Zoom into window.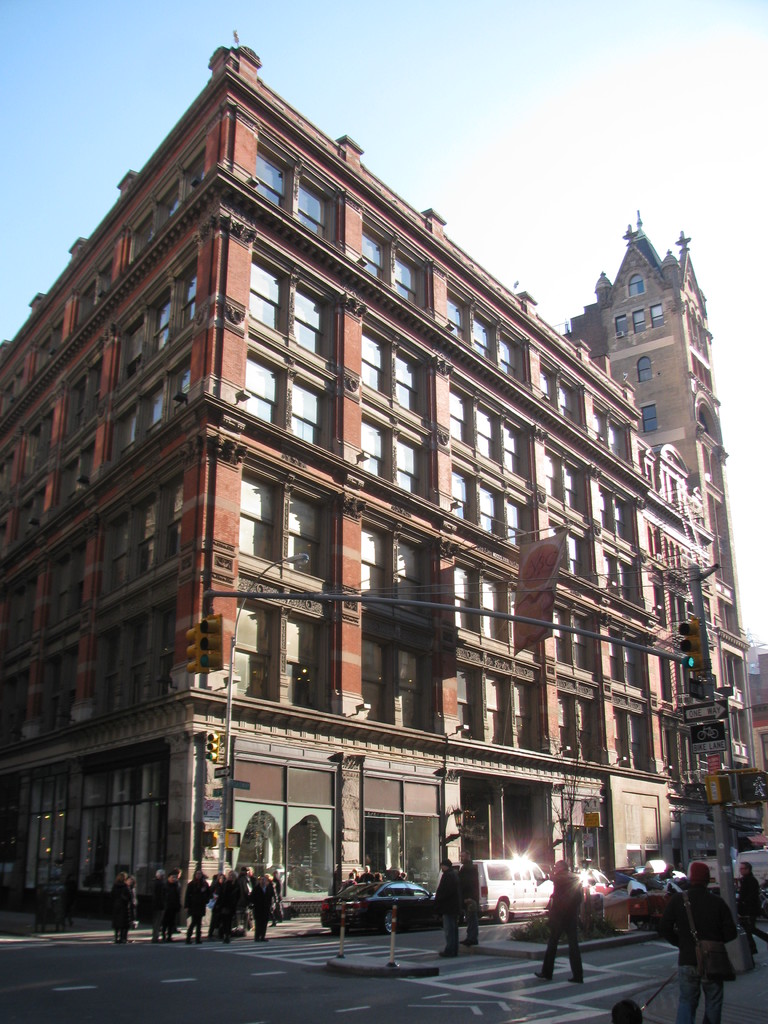
Zoom target: left=641, top=356, right=652, bottom=379.
